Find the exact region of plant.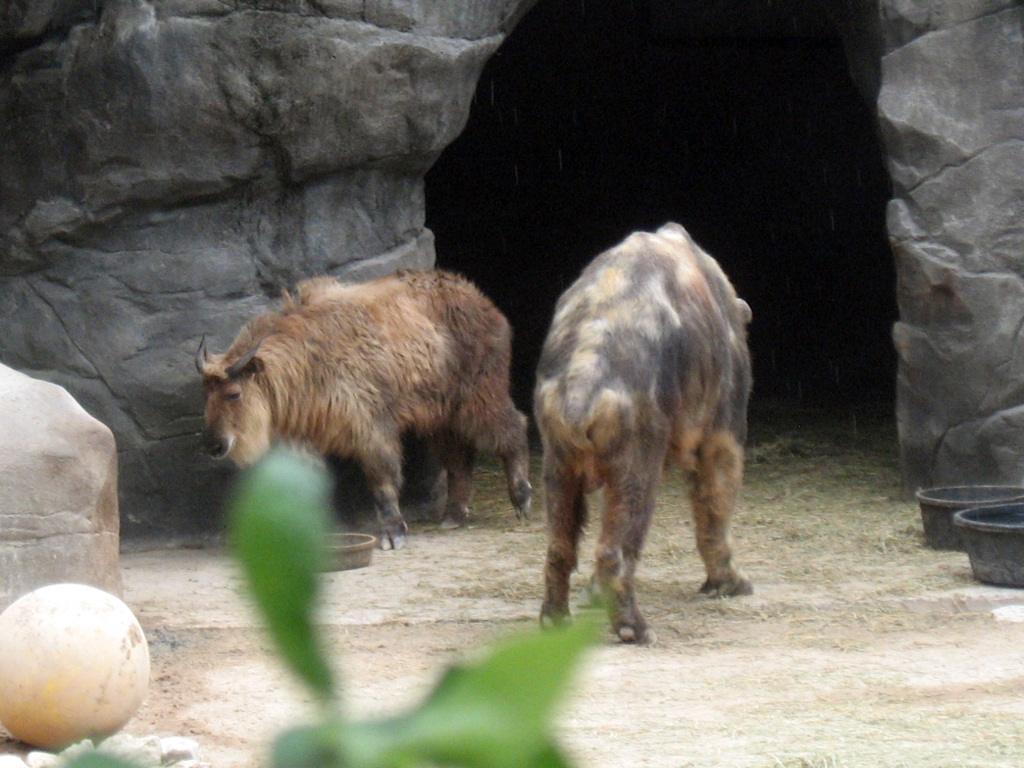
Exact region: 221 449 614 767.
